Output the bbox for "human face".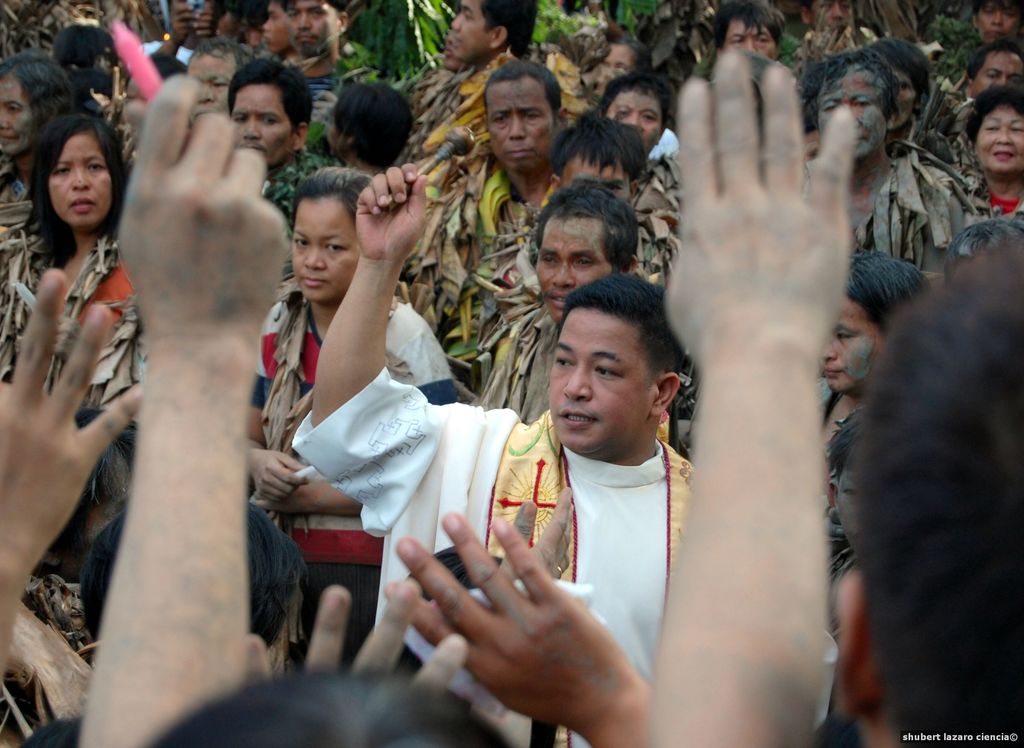
(484,74,556,172).
